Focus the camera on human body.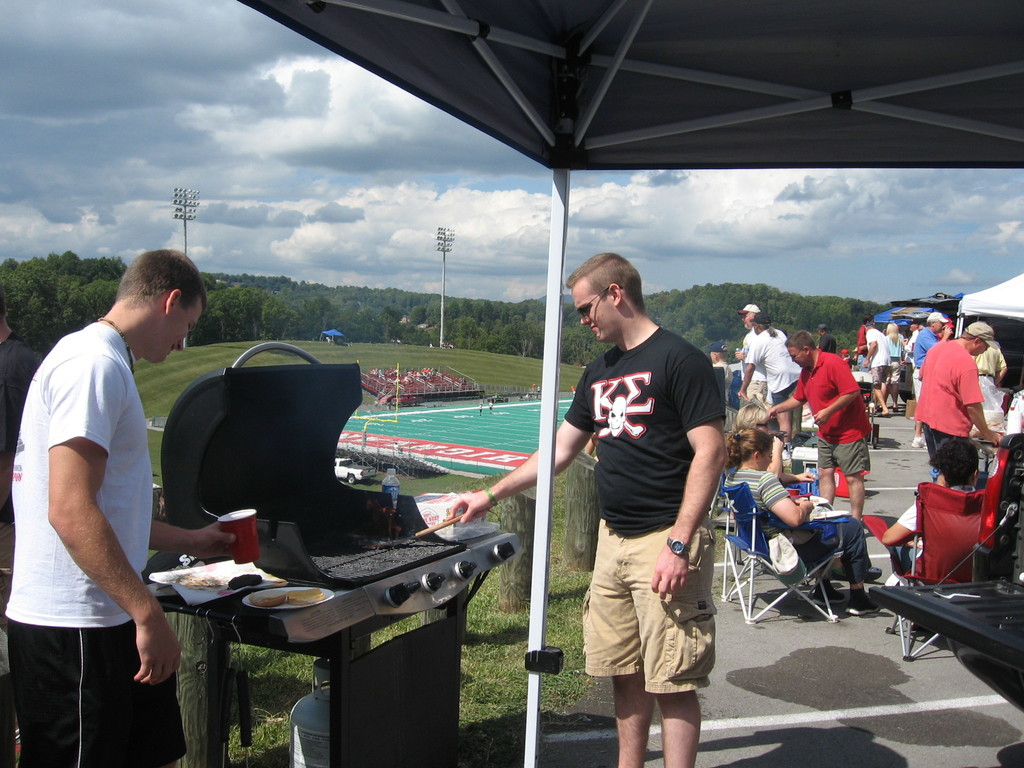
Focus region: box=[764, 348, 879, 525].
